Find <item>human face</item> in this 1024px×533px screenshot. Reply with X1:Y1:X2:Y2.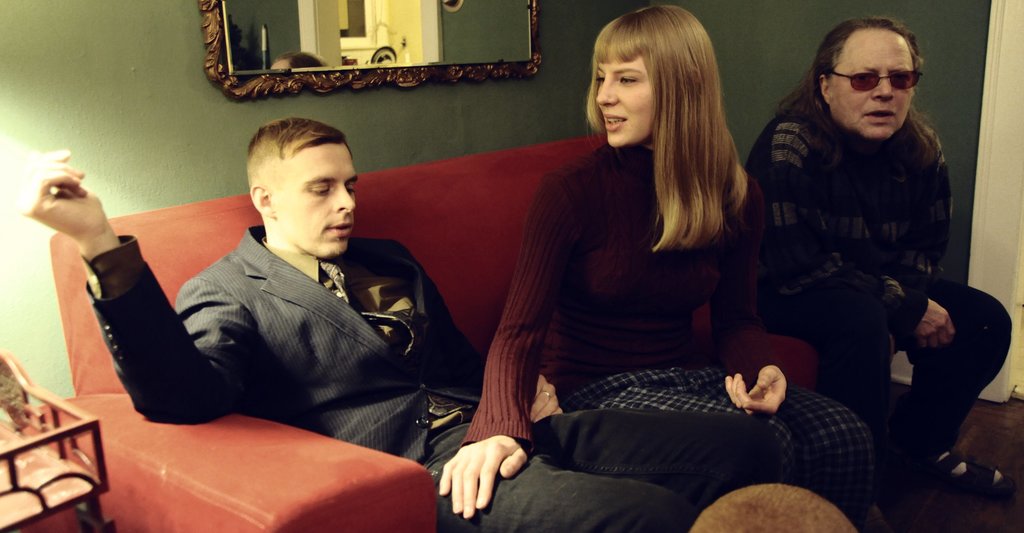
826:28:916:142.
